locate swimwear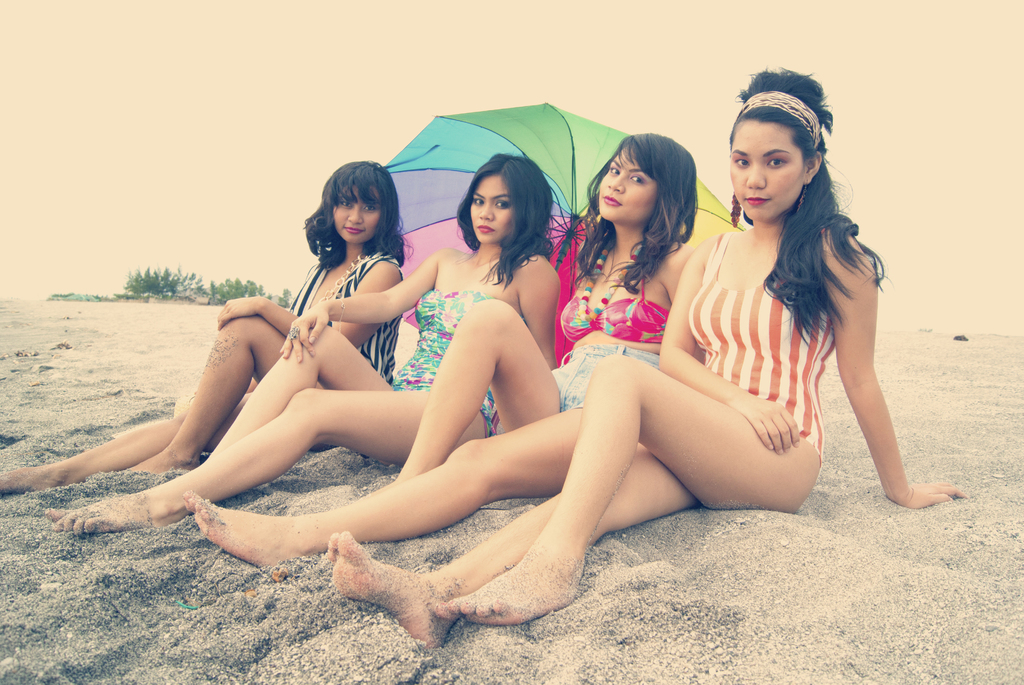
698/227/838/466
